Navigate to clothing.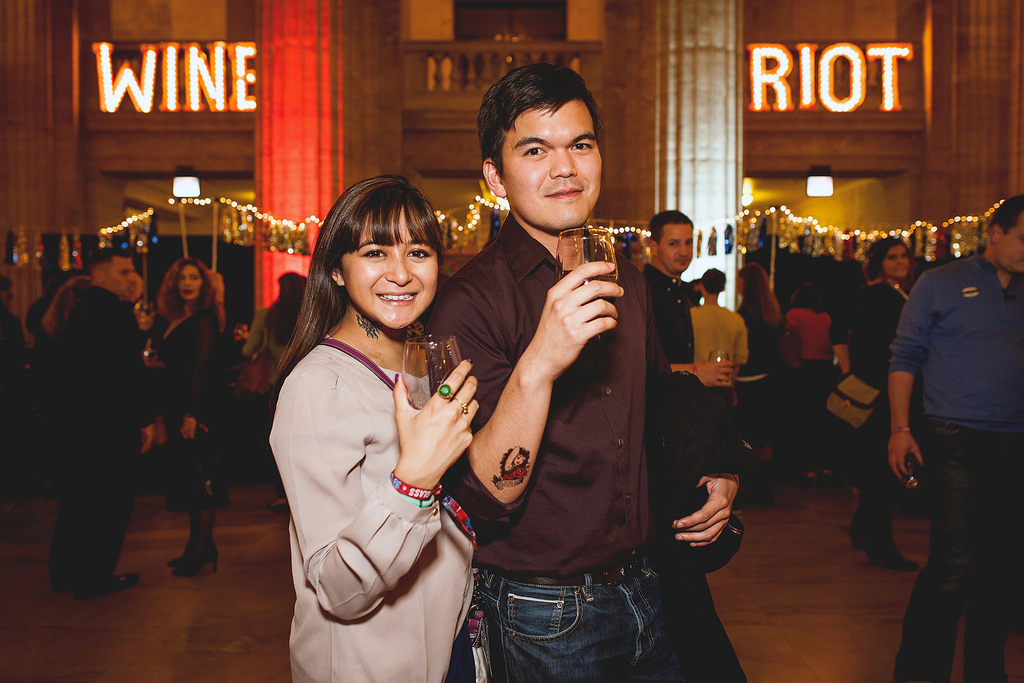
Navigation target: region(824, 275, 913, 525).
